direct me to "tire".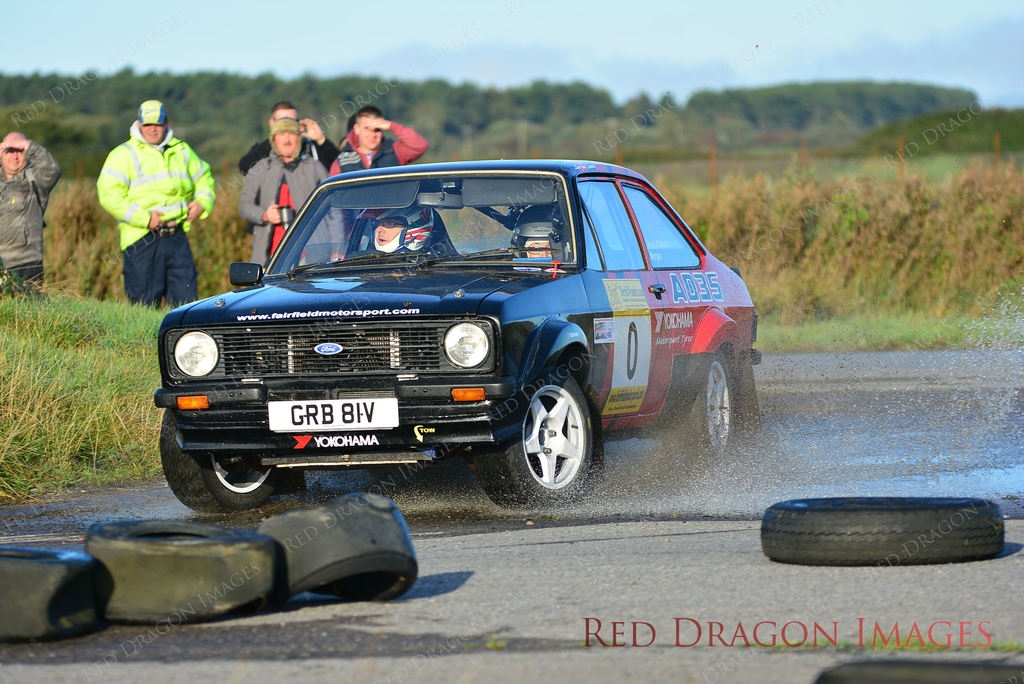
Direction: x1=0, y1=543, x2=115, y2=641.
